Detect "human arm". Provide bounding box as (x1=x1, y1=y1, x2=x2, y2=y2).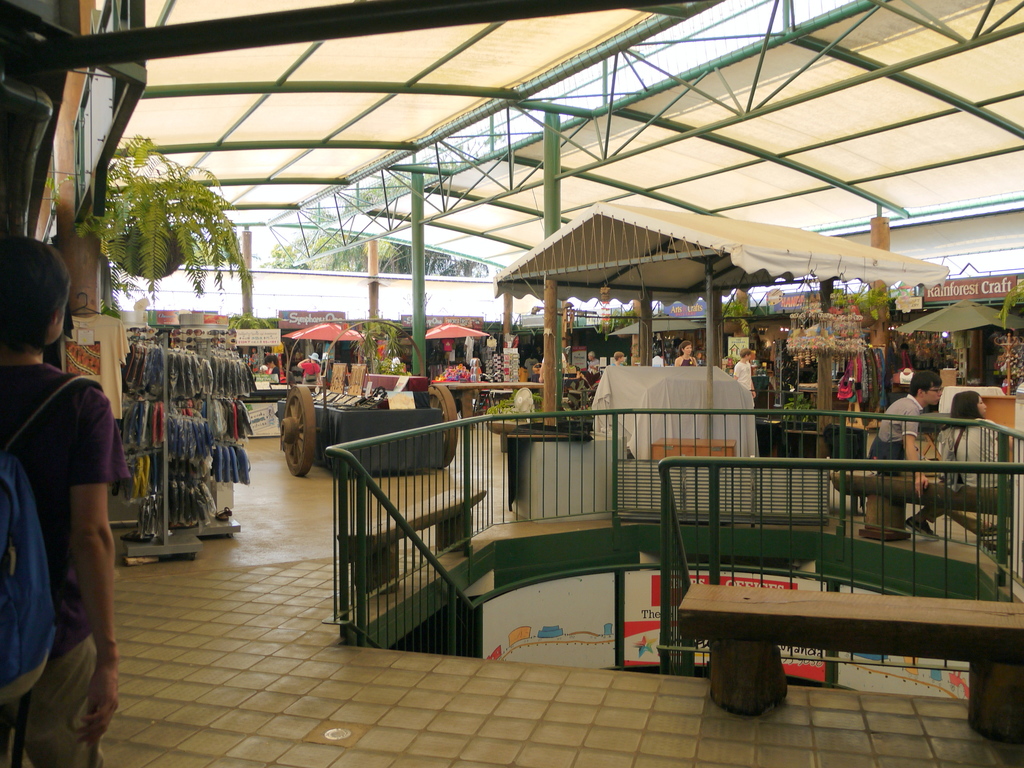
(x1=893, y1=405, x2=935, y2=500).
